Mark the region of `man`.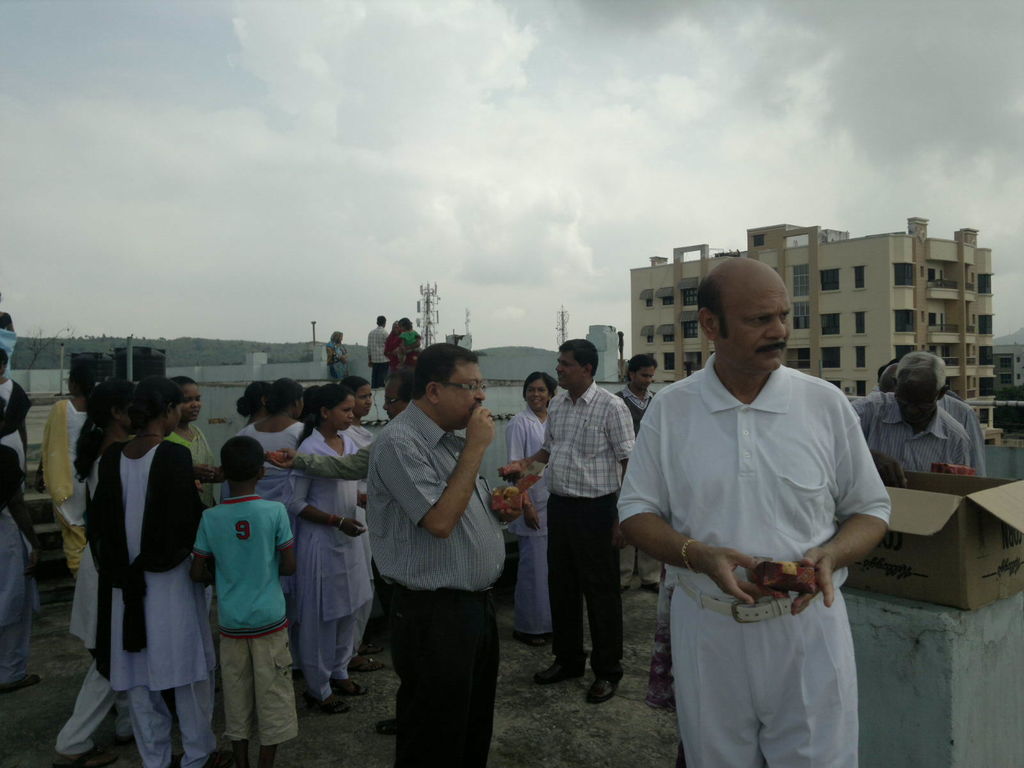
Region: rect(364, 344, 508, 767).
